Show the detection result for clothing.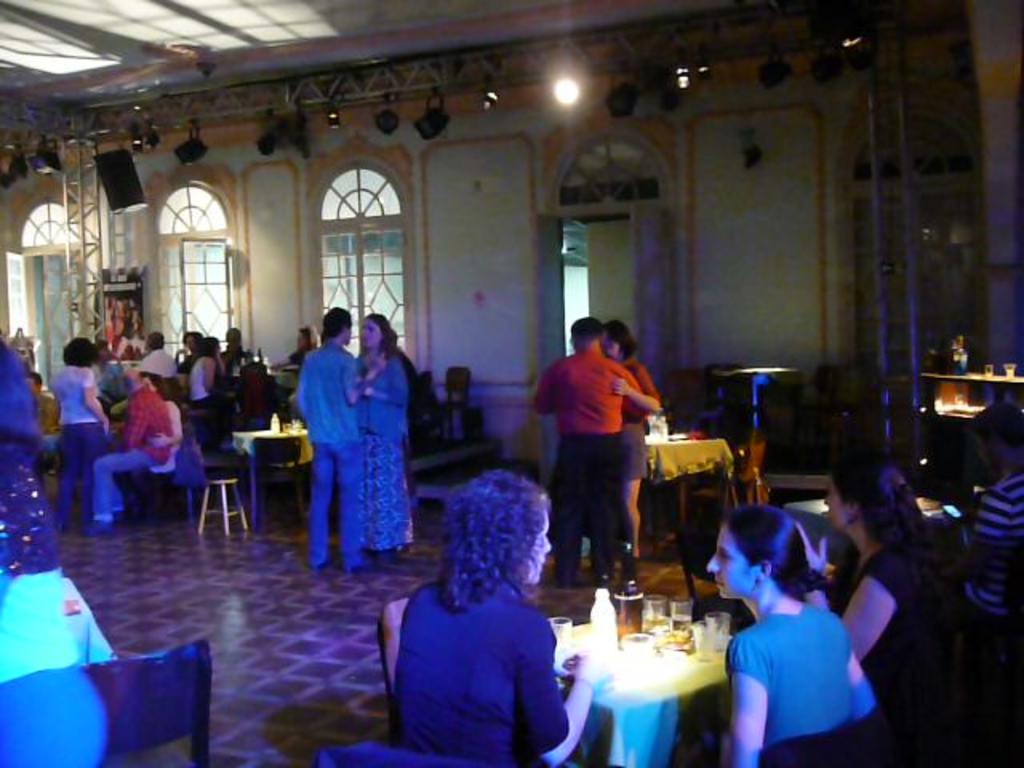
l=842, t=549, r=933, b=688.
